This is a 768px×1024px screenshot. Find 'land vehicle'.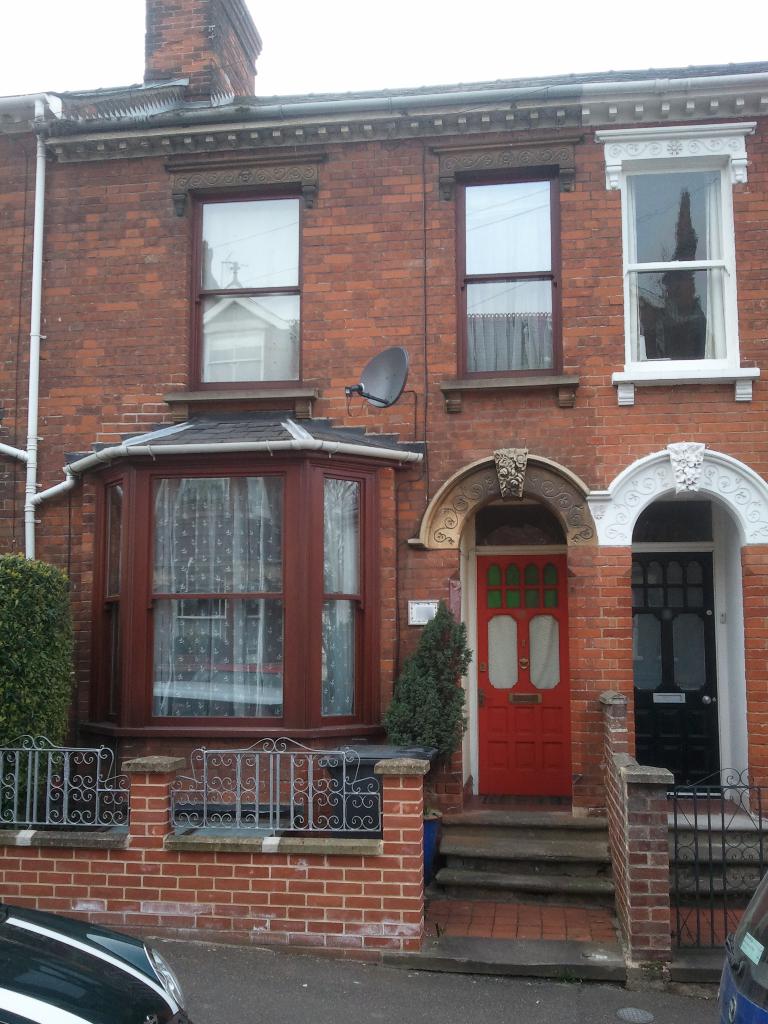
Bounding box: [x1=720, y1=869, x2=767, y2=1023].
